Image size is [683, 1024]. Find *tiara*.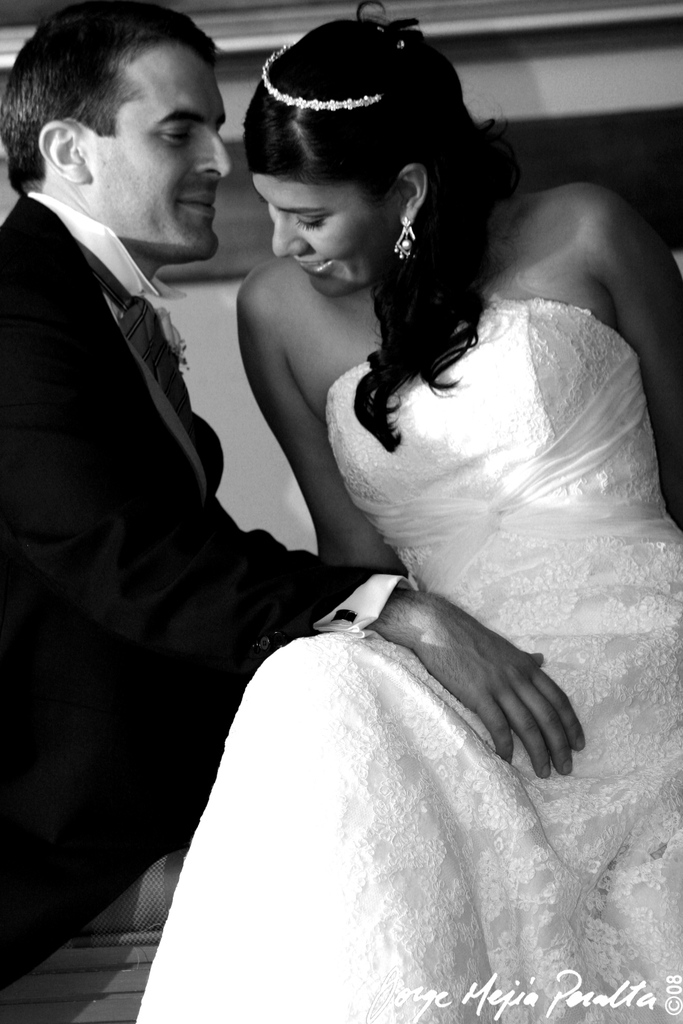
x1=260, y1=42, x2=387, y2=114.
